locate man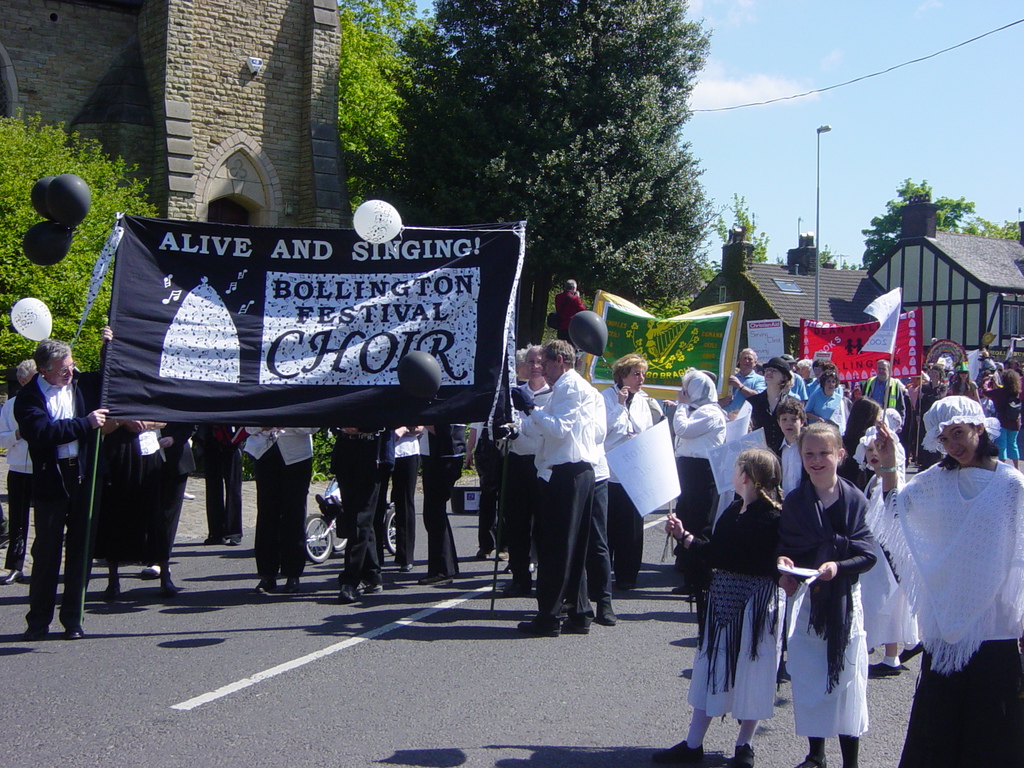
BBox(864, 359, 909, 471)
